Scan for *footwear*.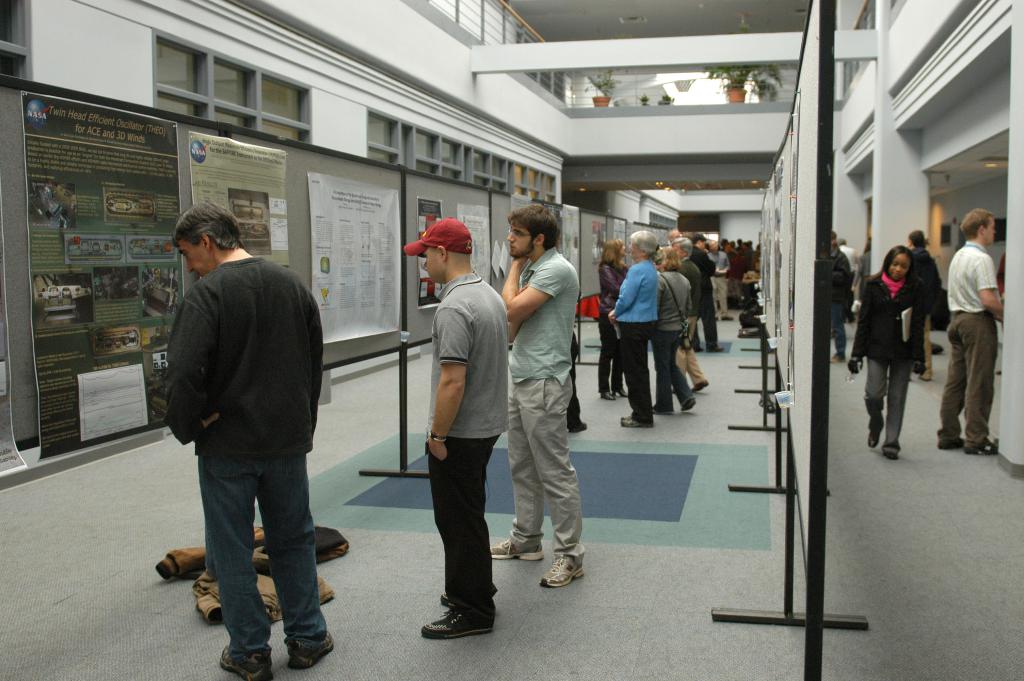
Scan result: 538,566,586,586.
